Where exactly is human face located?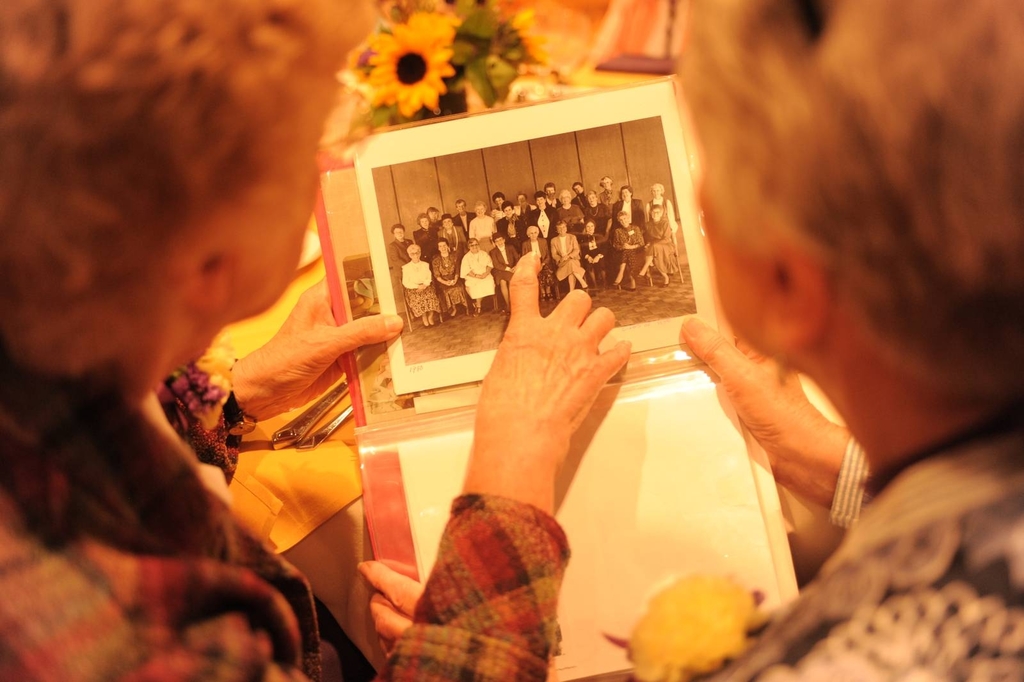
Its bounding box is [600,179,609,190].
